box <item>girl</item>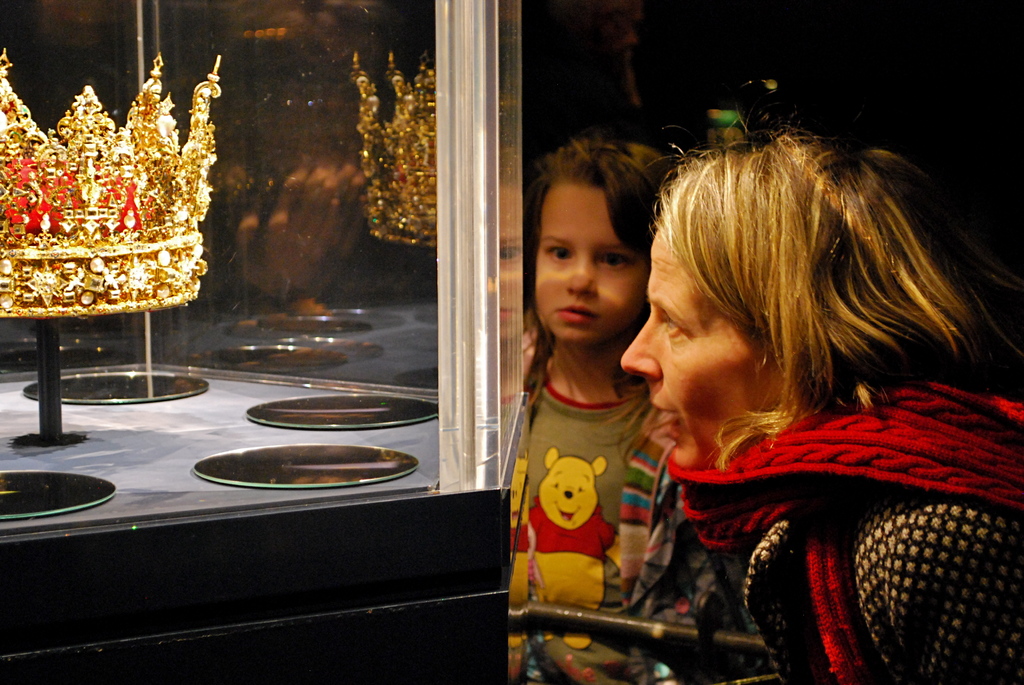
<box>502,136,703,684</box>
